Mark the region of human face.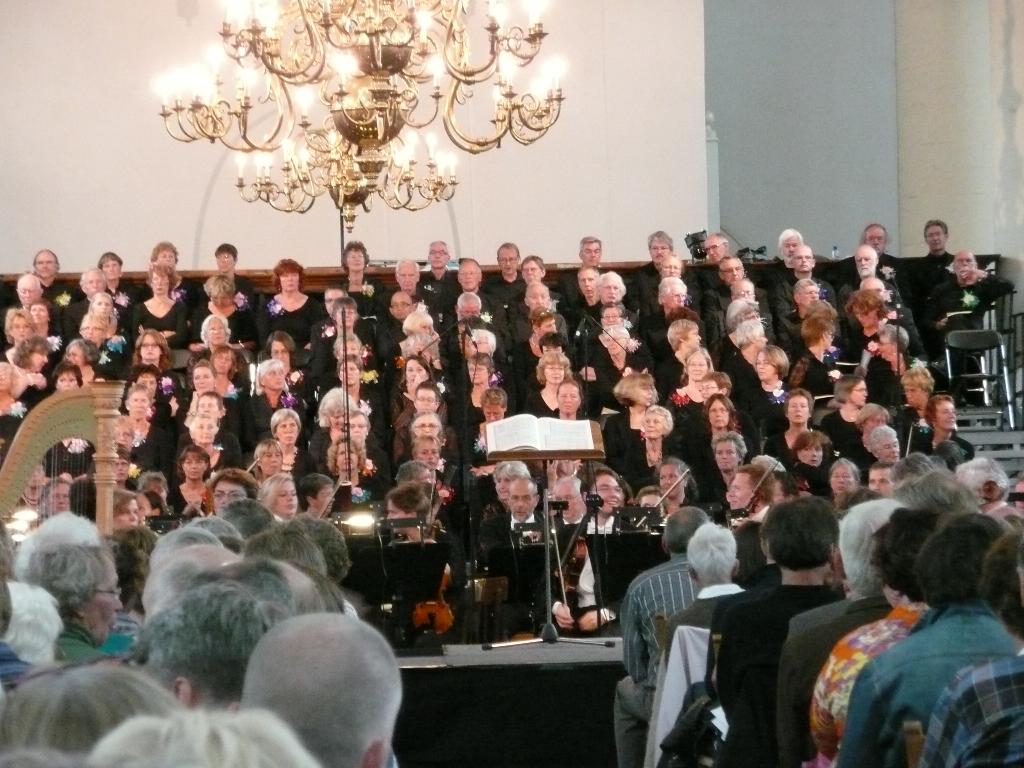
Region: BBox(102, 259, 120, 283).
